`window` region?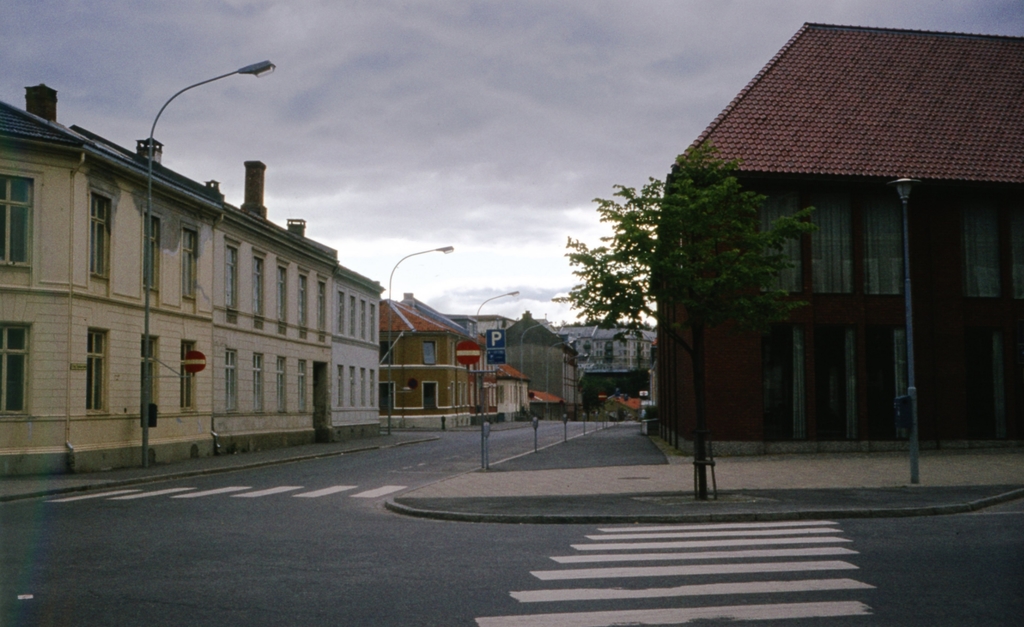
bbox=(419, 341, 436, 364)
